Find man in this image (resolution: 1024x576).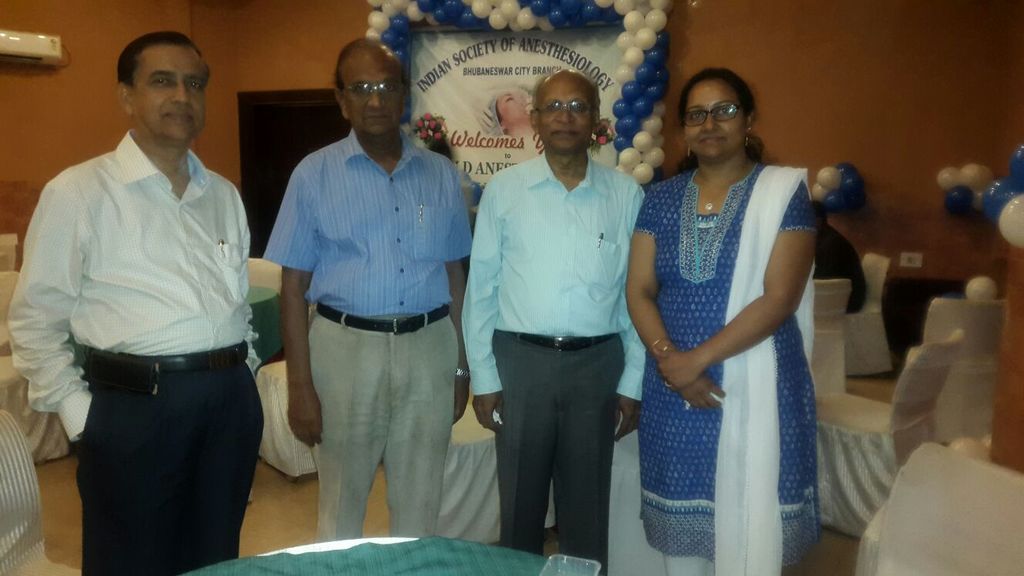
bbox=(12, 5, 269, 554).
